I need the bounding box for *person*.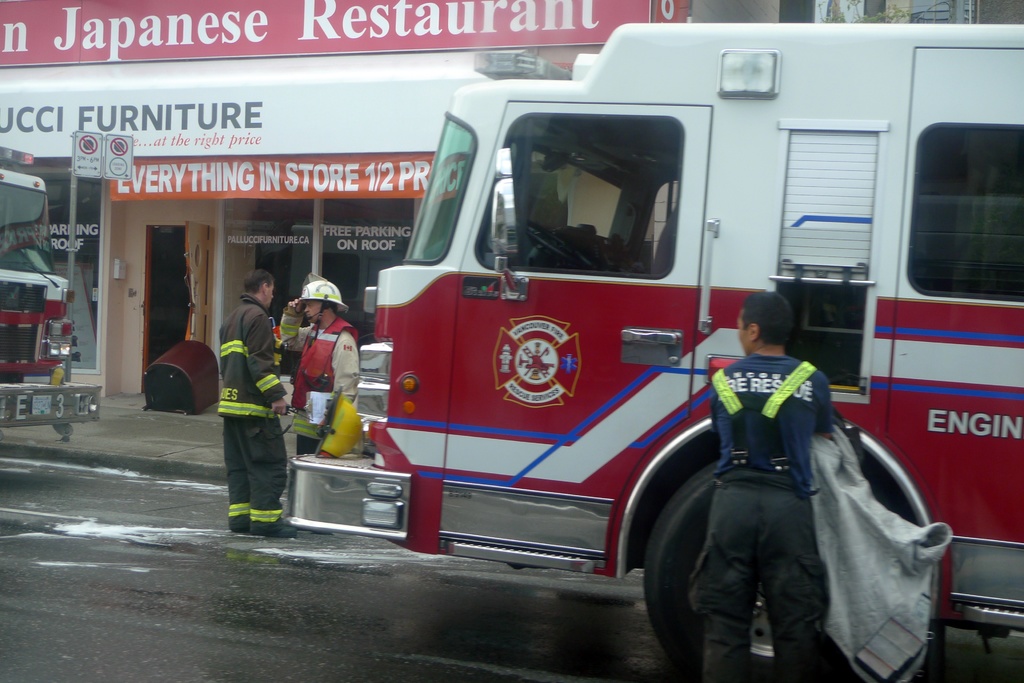
Here it is: l=701, t=305, r=840, b=682.
